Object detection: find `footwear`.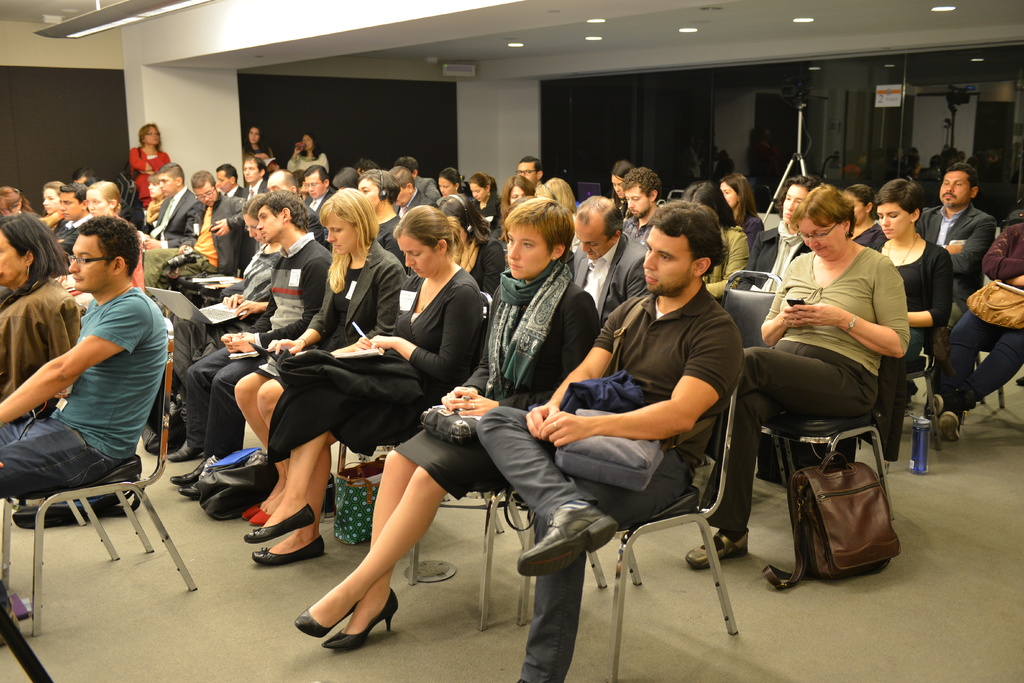
x1=1017 y1=377 x2=1023 y2=389.
